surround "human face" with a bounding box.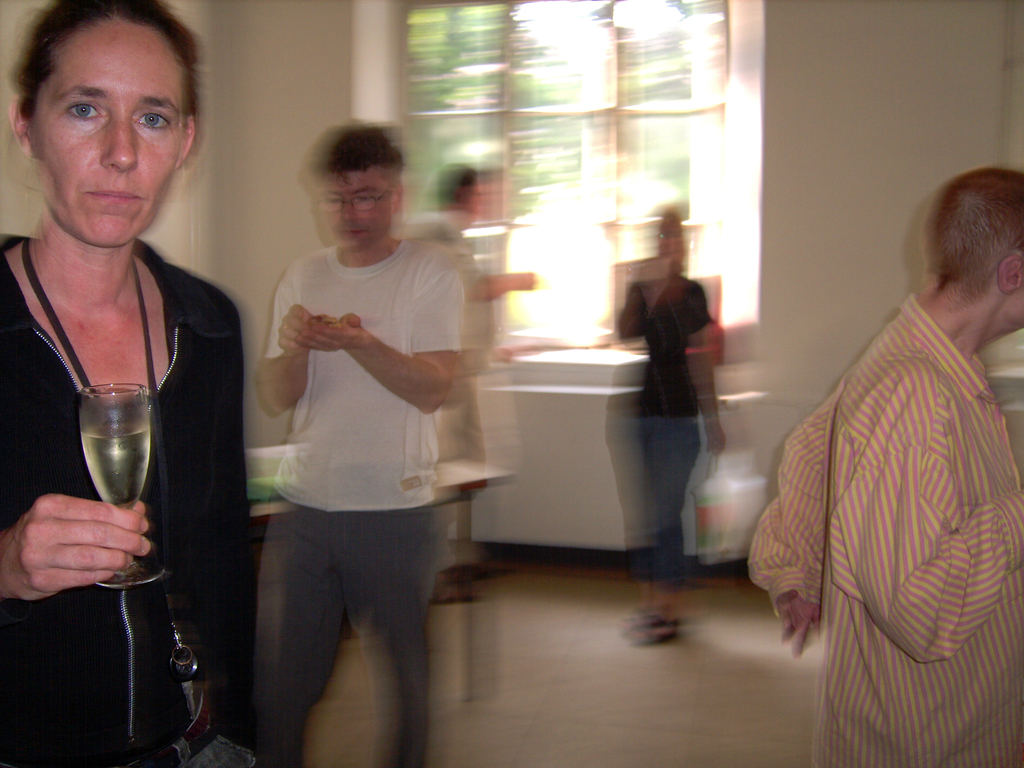
x1=326, y1=175, x2=390, y2=248.
